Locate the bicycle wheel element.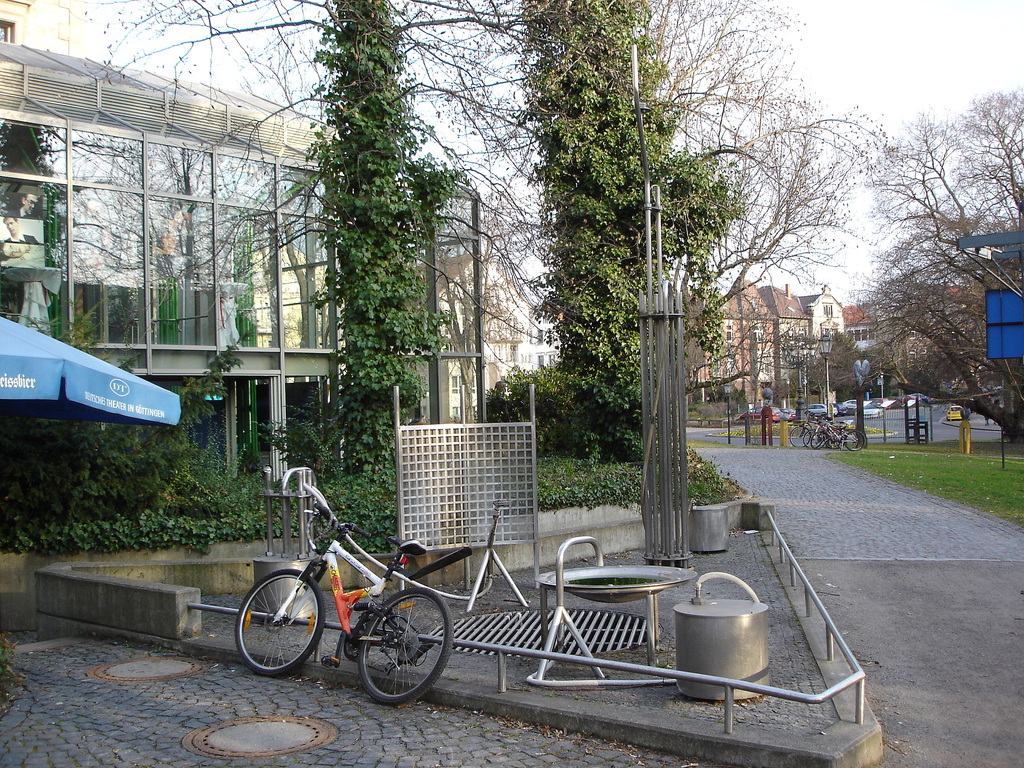
Element bbox: box=[789, 425, 810, 446].
